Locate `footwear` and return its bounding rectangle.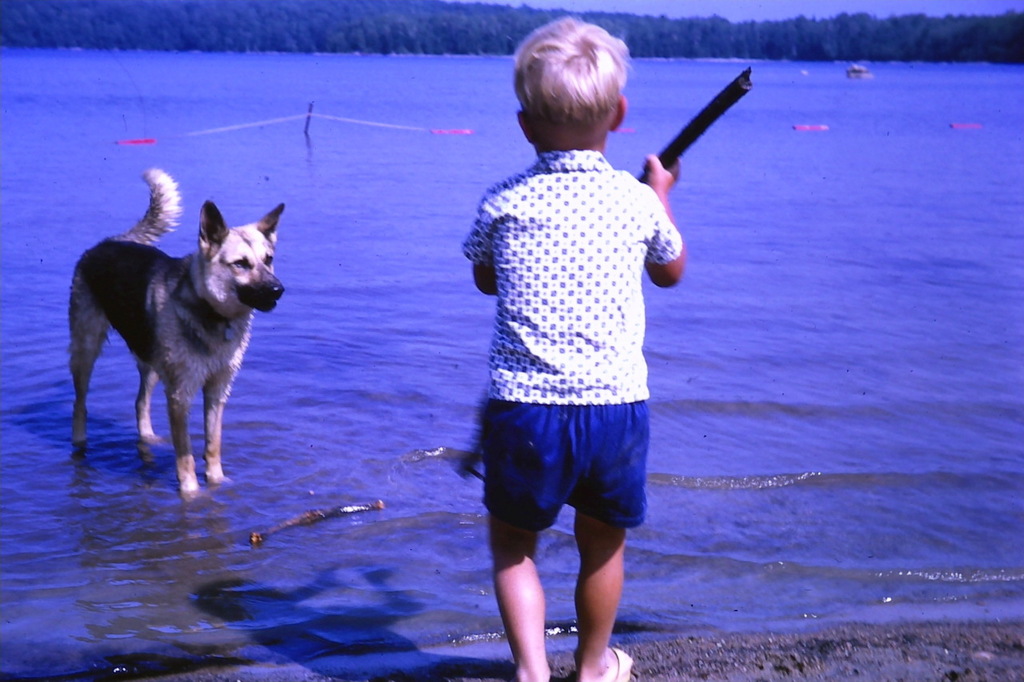
[left=602, top=652, right=633, bottom=681].
